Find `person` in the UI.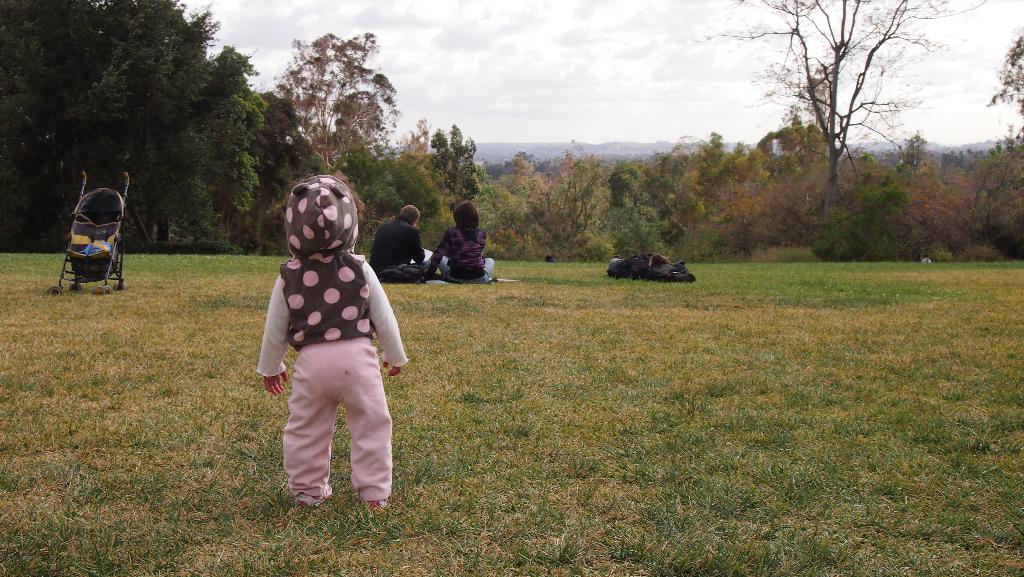
UI element at (left=255, top=175, right=408, bottom=507).
